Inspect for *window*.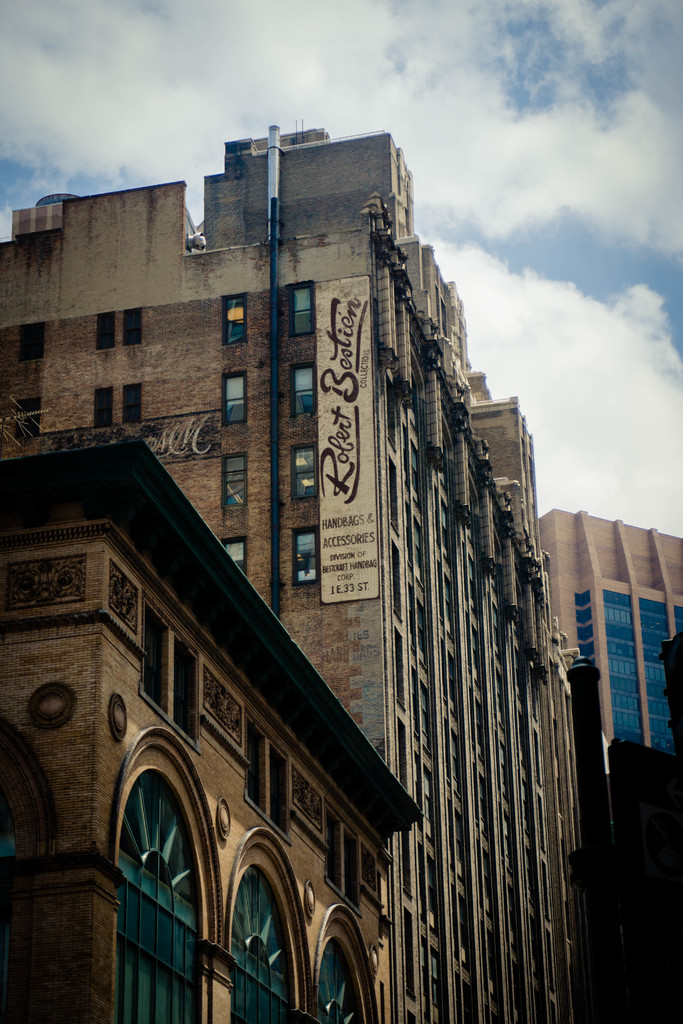
Inspection: 223, 291, 246, 344.
